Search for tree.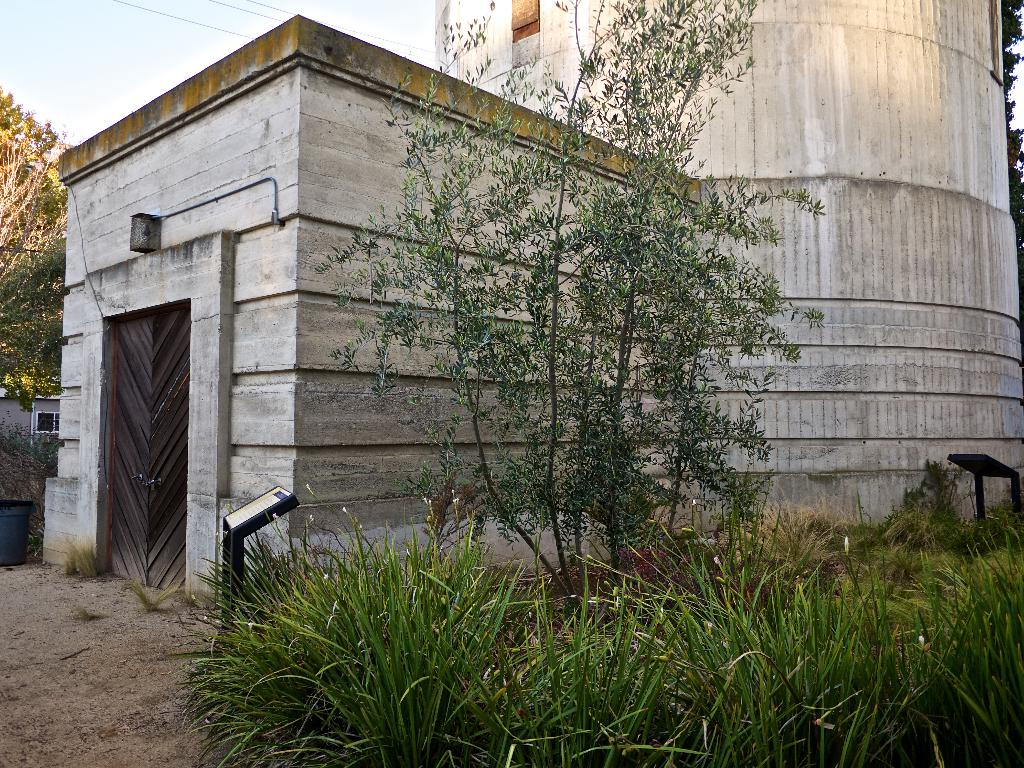
Found at bbox=(997, 0, 1023, 362).
